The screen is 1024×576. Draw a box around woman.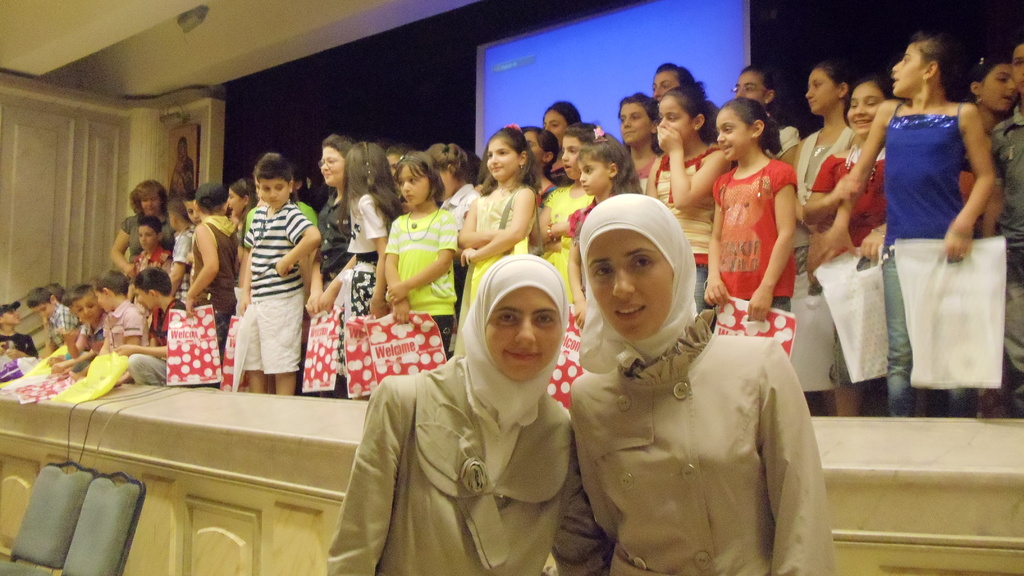
rect(727, 74, 796, 144).
